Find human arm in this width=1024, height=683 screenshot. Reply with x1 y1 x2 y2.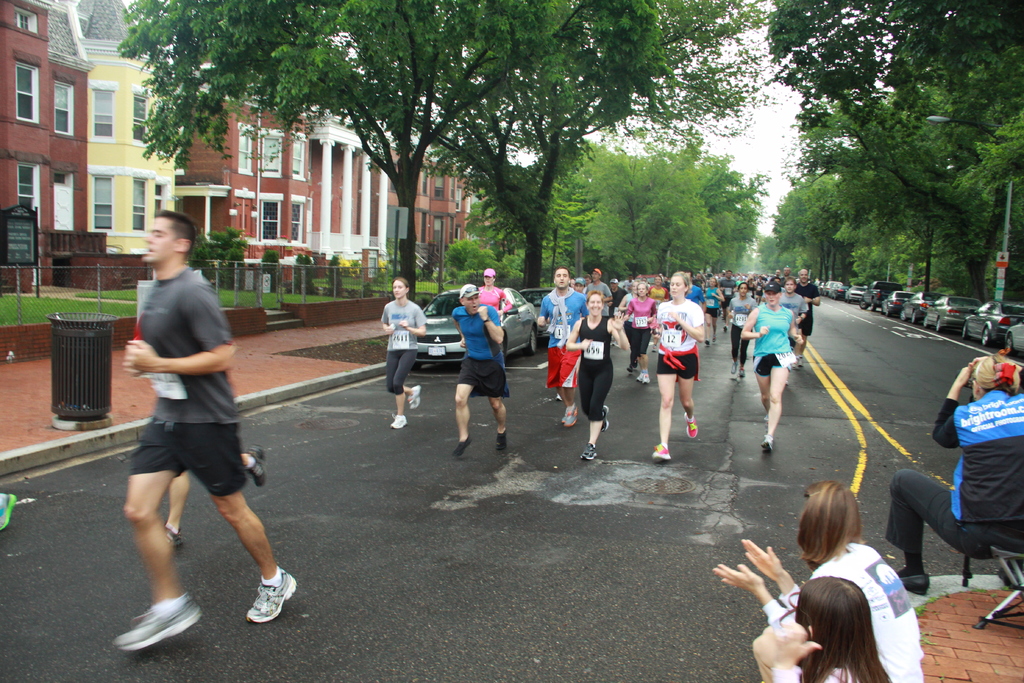
802 308 804 324.
